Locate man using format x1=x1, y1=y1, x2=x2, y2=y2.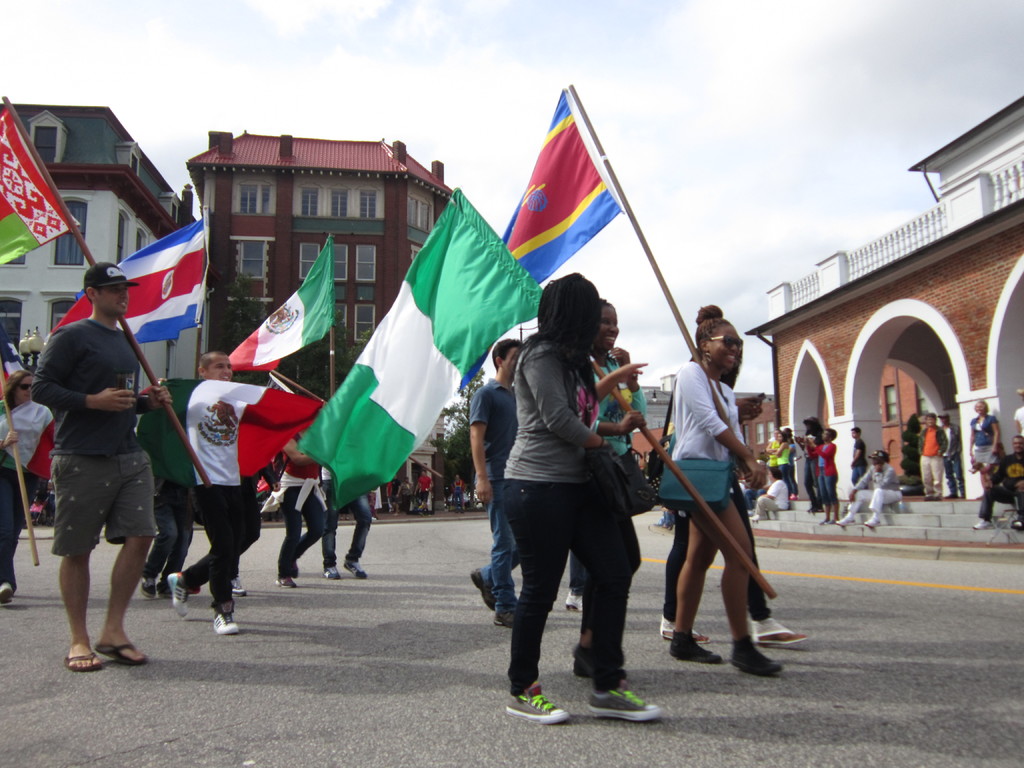
x1=833, y1=449, x2=906, y2=525.
